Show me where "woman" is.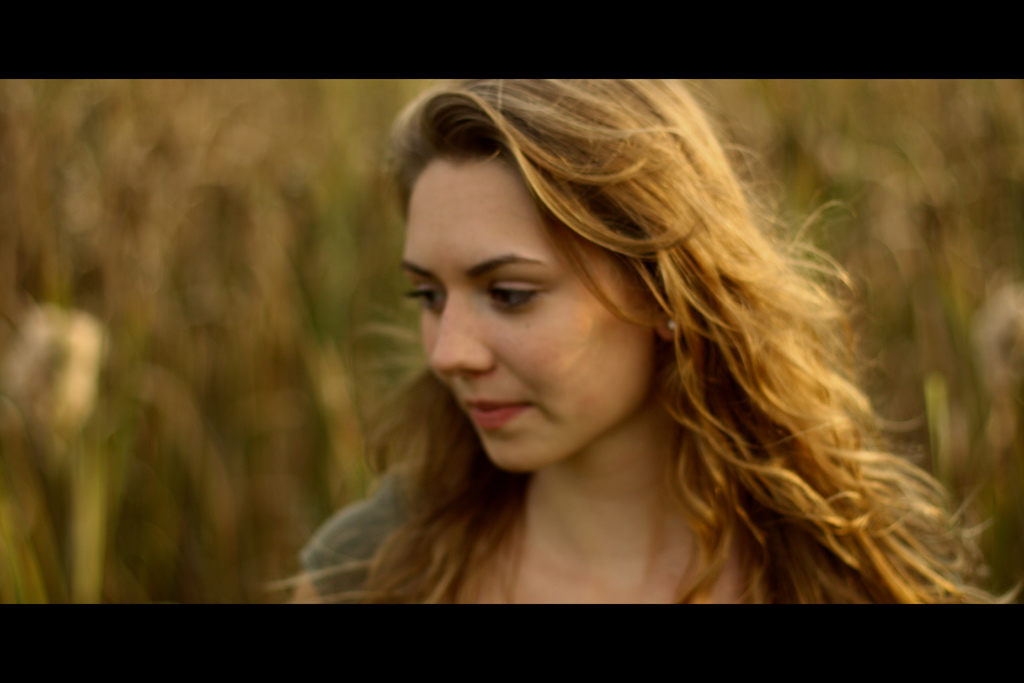
"woman" is at 270:83:1023:616.
